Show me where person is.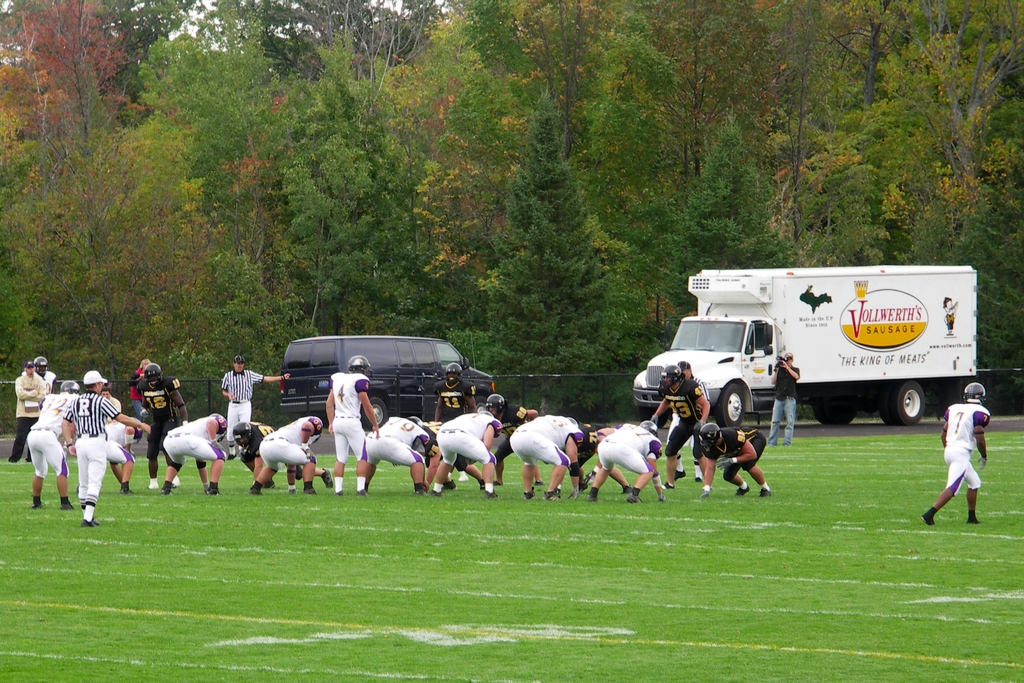
person is at (x1=501, y1=417, x2=598, y2=503).
